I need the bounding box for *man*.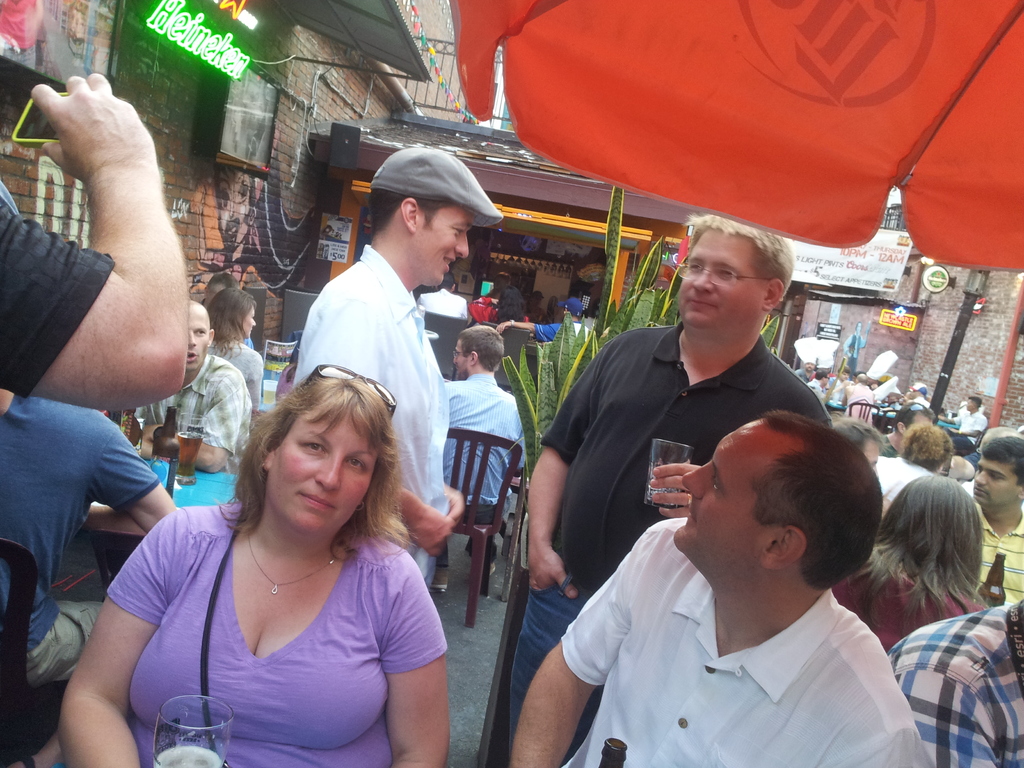
Here it is: bbox(128, 296, 250, 463).
